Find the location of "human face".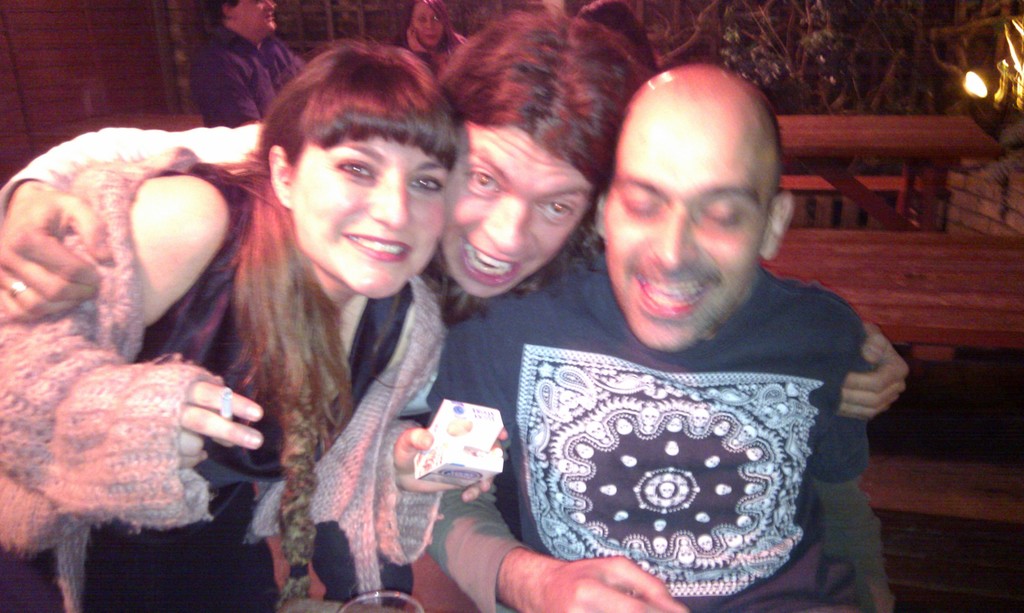
Location: pyautogui.locateOnScreen(605, 124, 765, 346).
